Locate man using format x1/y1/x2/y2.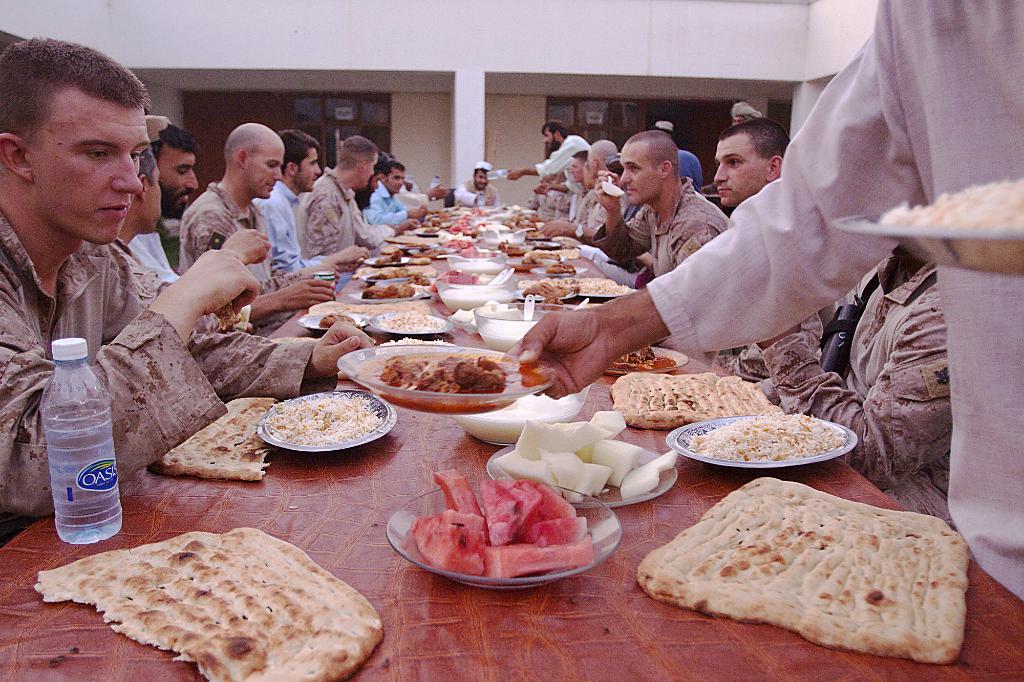
540/131/628/248.
